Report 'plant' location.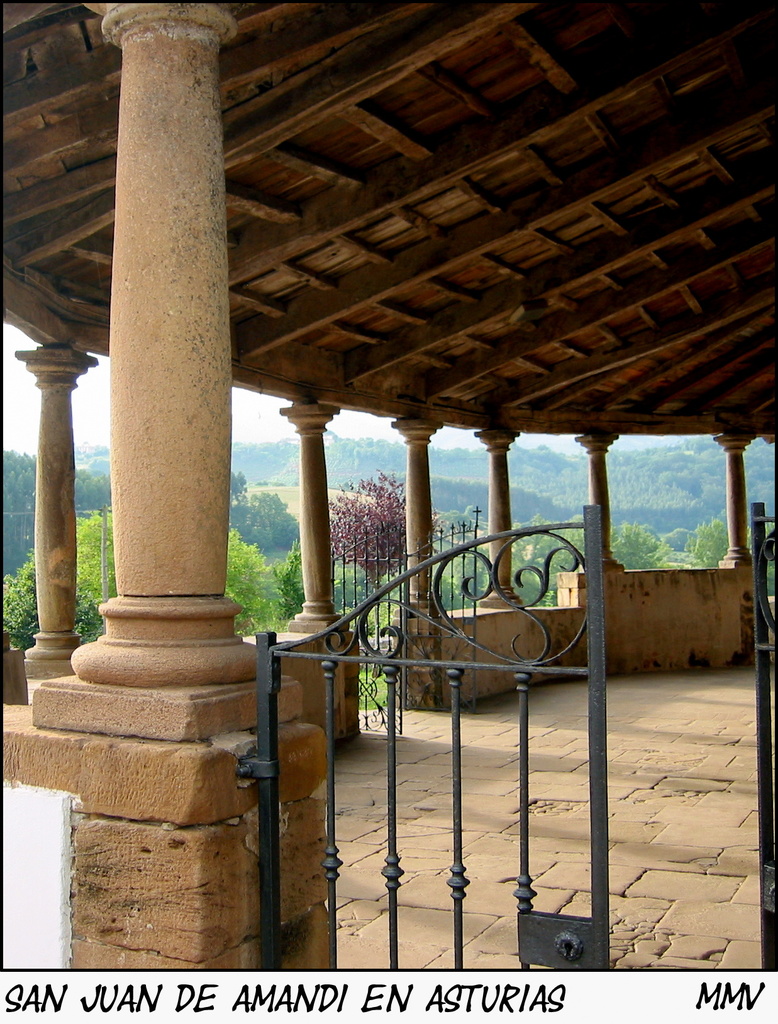
Report: {"left": 0, "top": 498, "right": 116, "bottom": 660}.
